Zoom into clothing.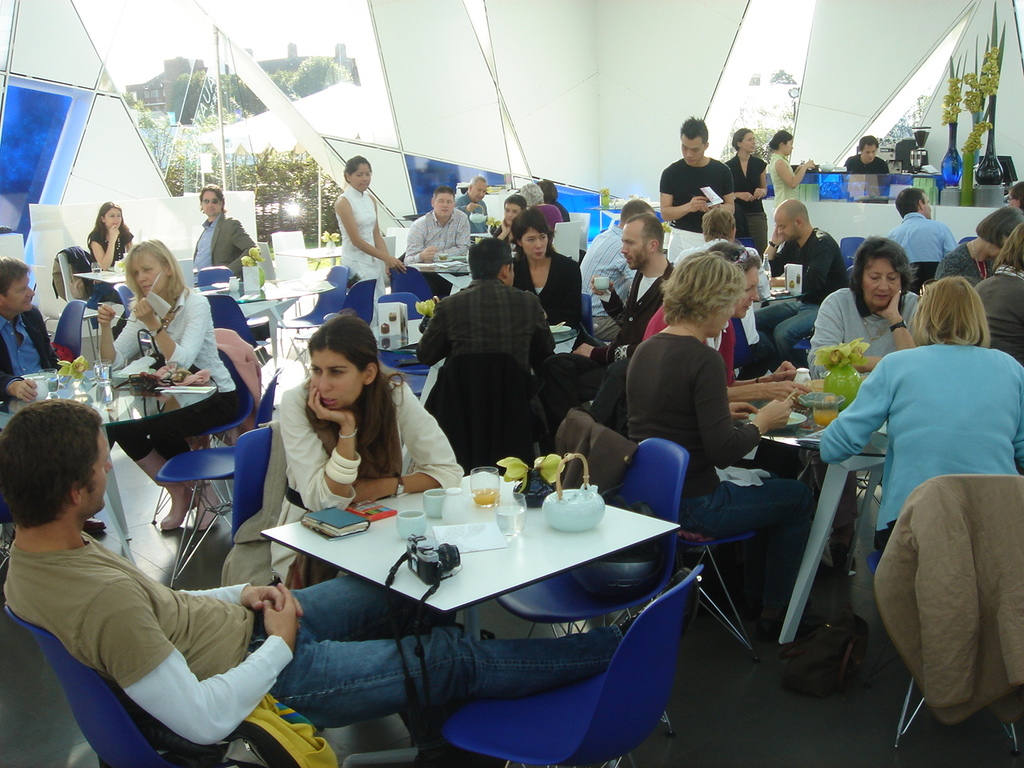
Zoom target: Rect(87, 226, 135, 271).
